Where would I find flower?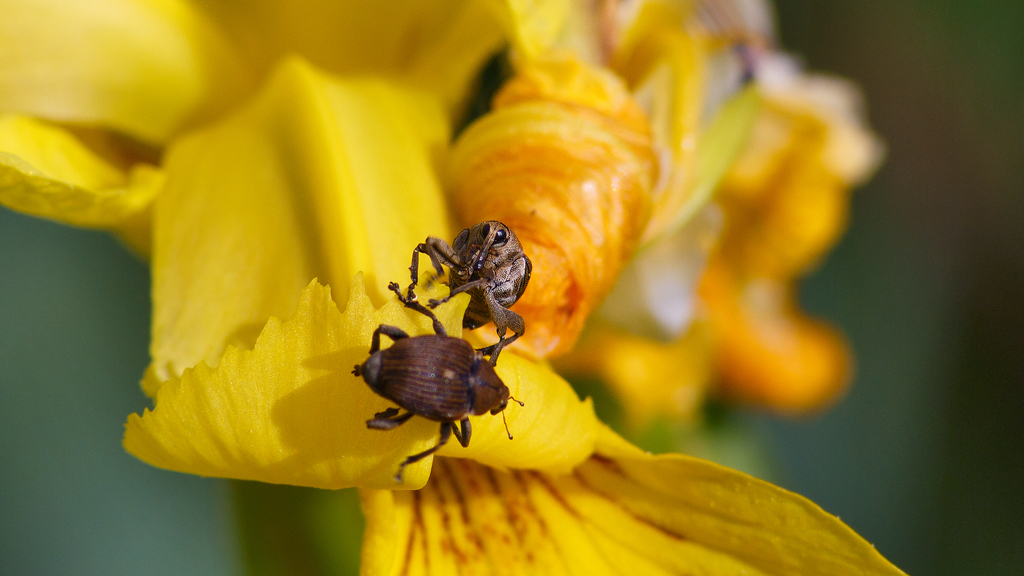
At {"left": 0, "top": 0, "right": 918, "bottom": 575}.
